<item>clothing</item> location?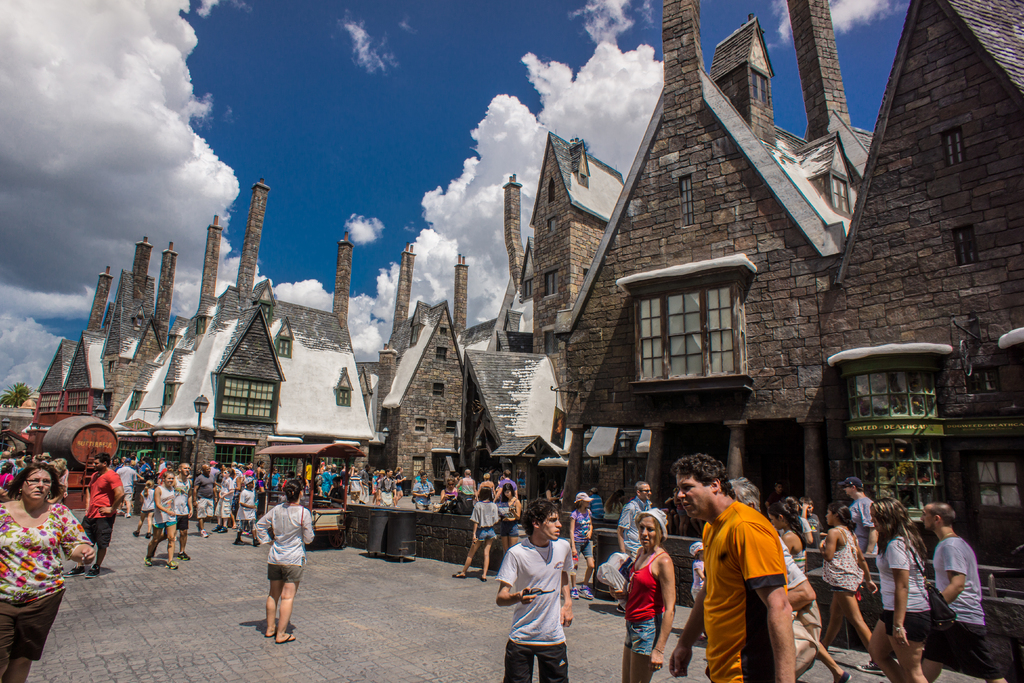
rect(613, 495, 644, 575)
